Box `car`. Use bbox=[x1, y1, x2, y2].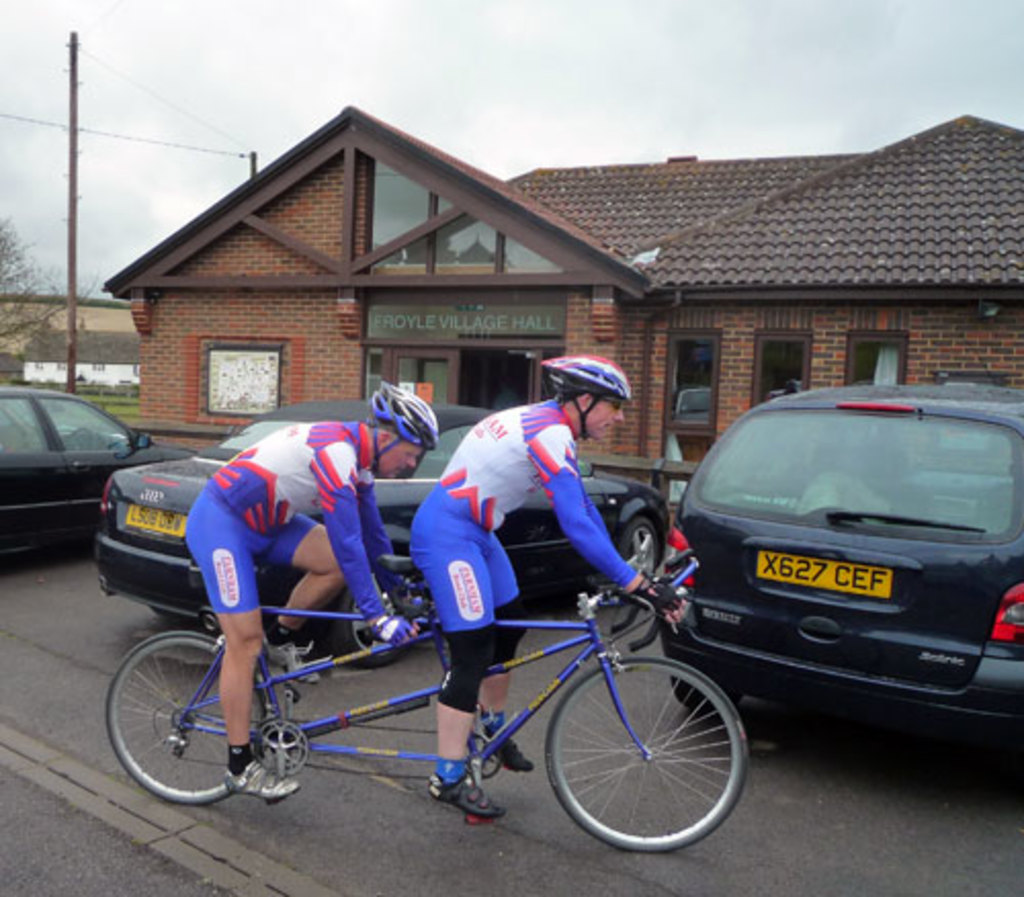
bbox=[0, 383, 174, 557].
